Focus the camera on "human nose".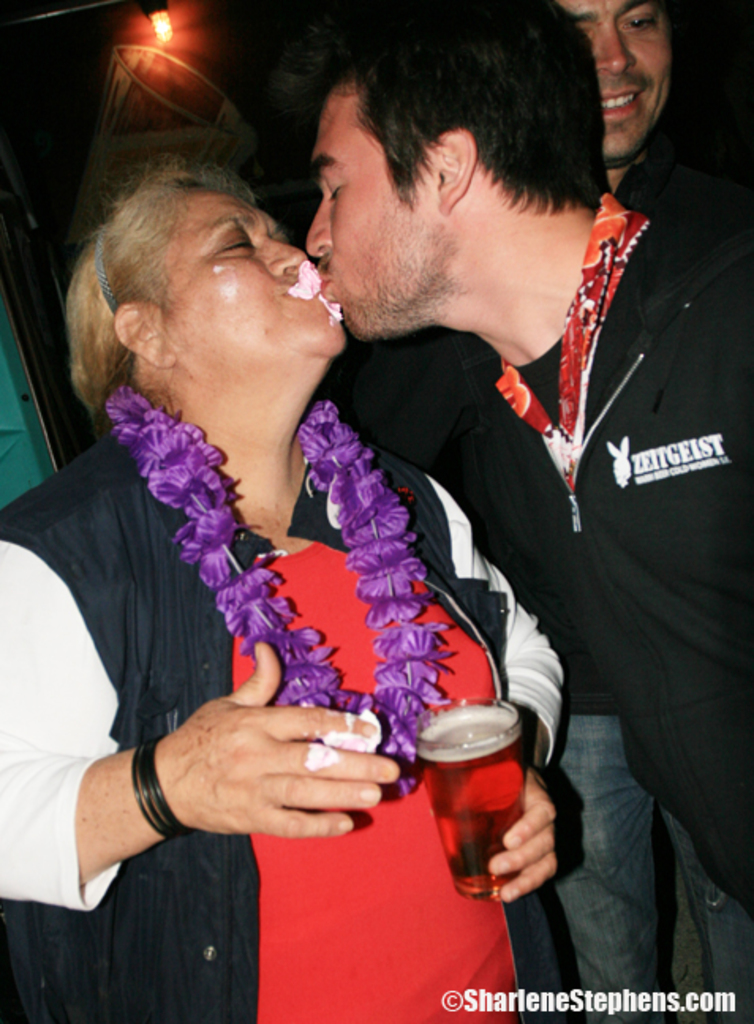
Focus region: <box>596,19,635,71</box>.
